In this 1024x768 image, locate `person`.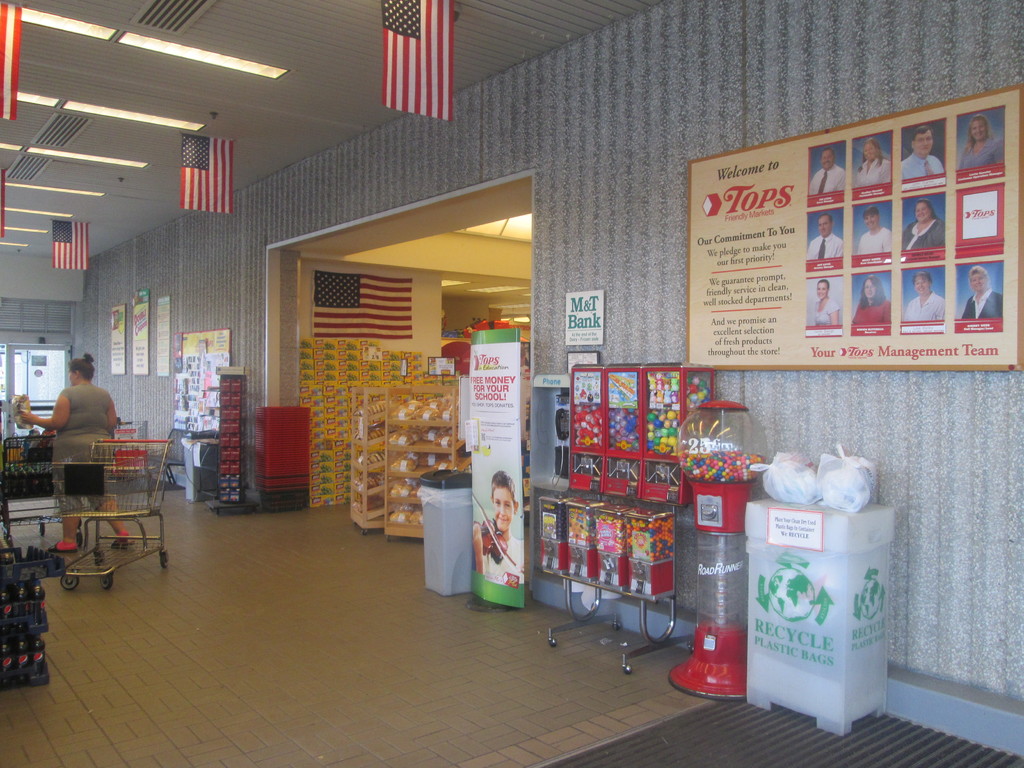
Bounding box: select_region(900, 274, 946, 320).
